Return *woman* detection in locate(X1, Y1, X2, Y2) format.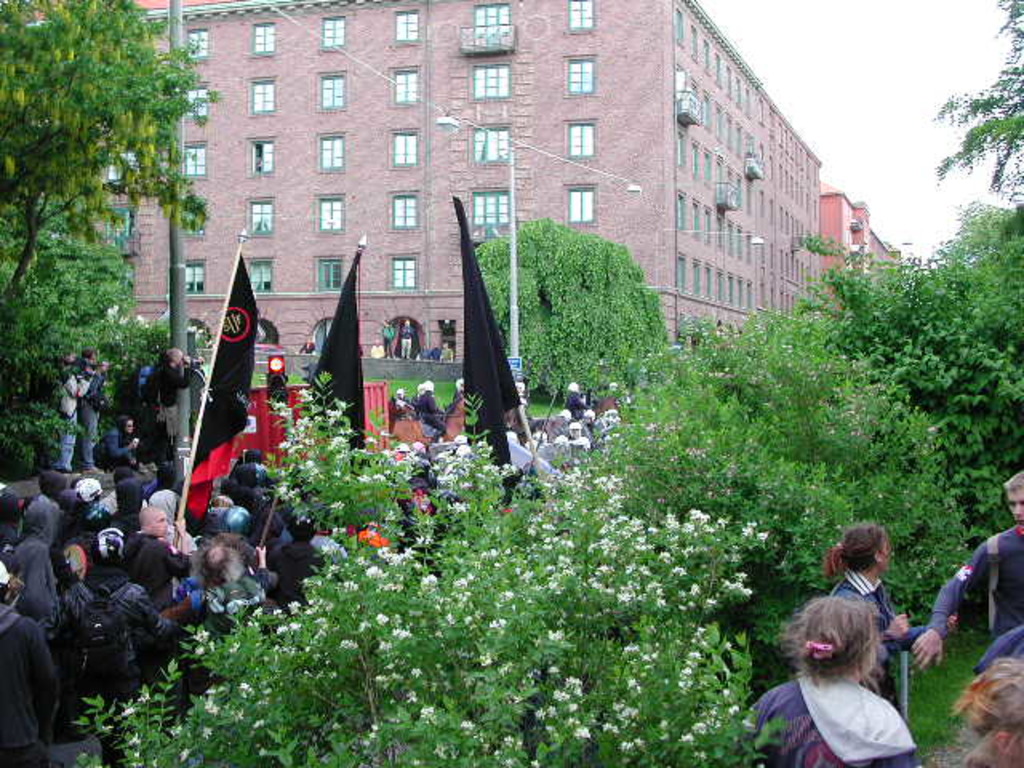
locate(746, 589, 922, 766).
